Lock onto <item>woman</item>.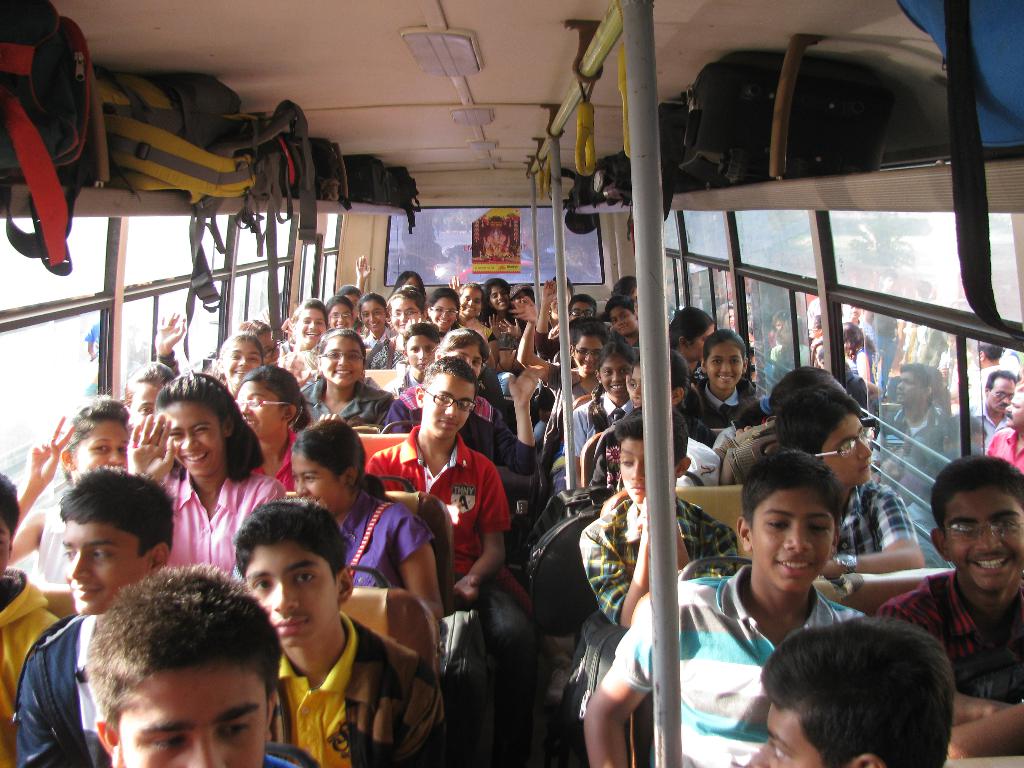
Locked: 686:328:764:427.
